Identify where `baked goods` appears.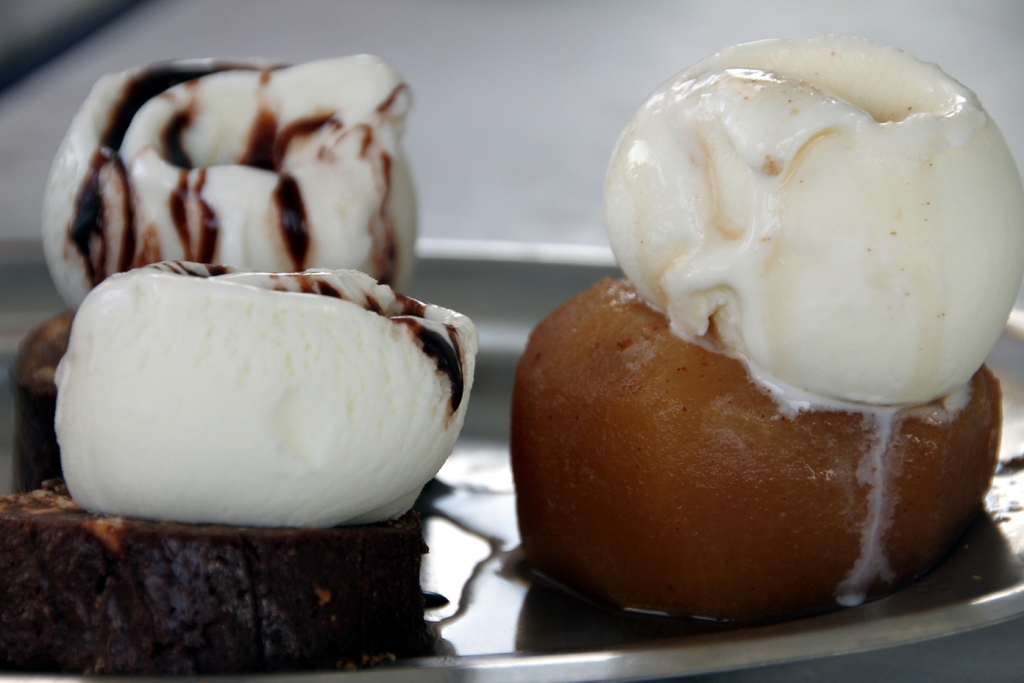
Appears at bbox=[18, 308, 74, 498].
